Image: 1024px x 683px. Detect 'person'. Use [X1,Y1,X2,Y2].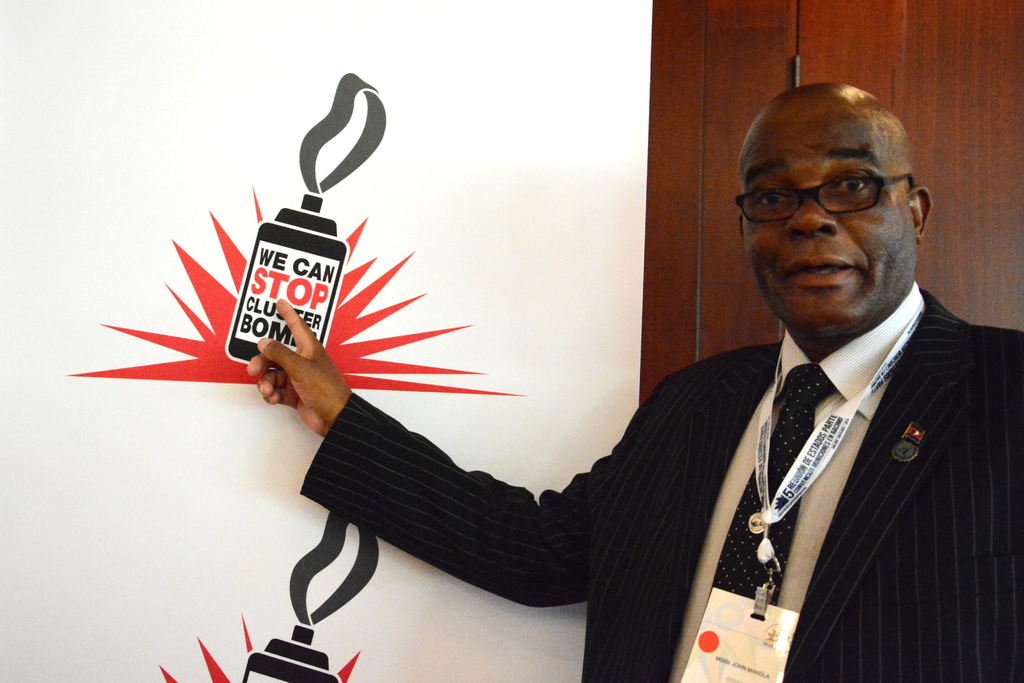
[243,81,1023,680].
